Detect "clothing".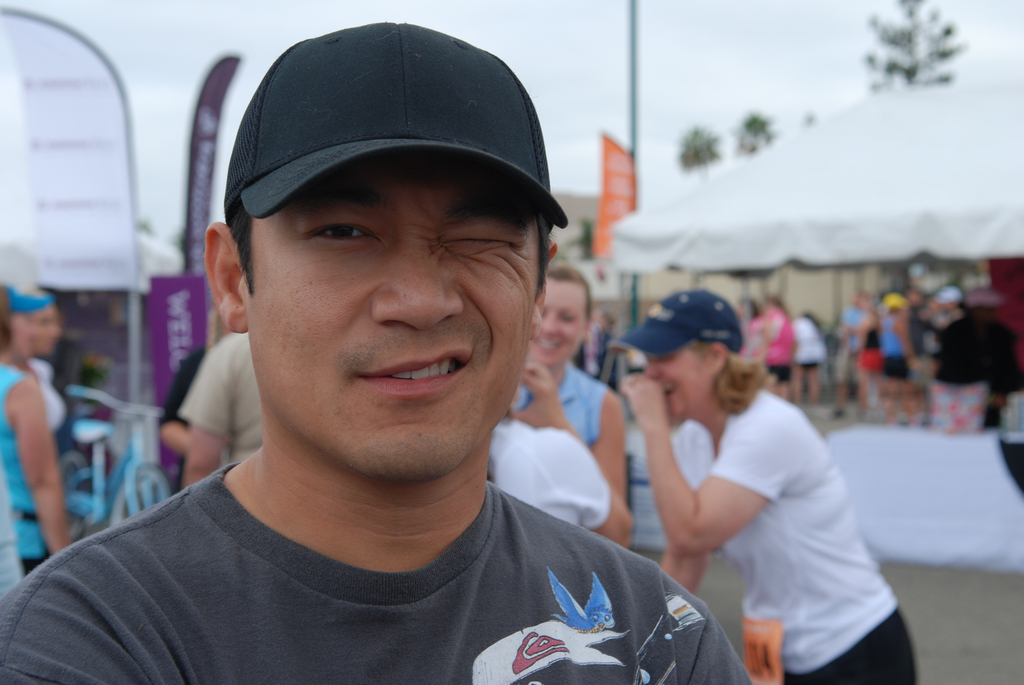
Detected at 0:366:47:578.
